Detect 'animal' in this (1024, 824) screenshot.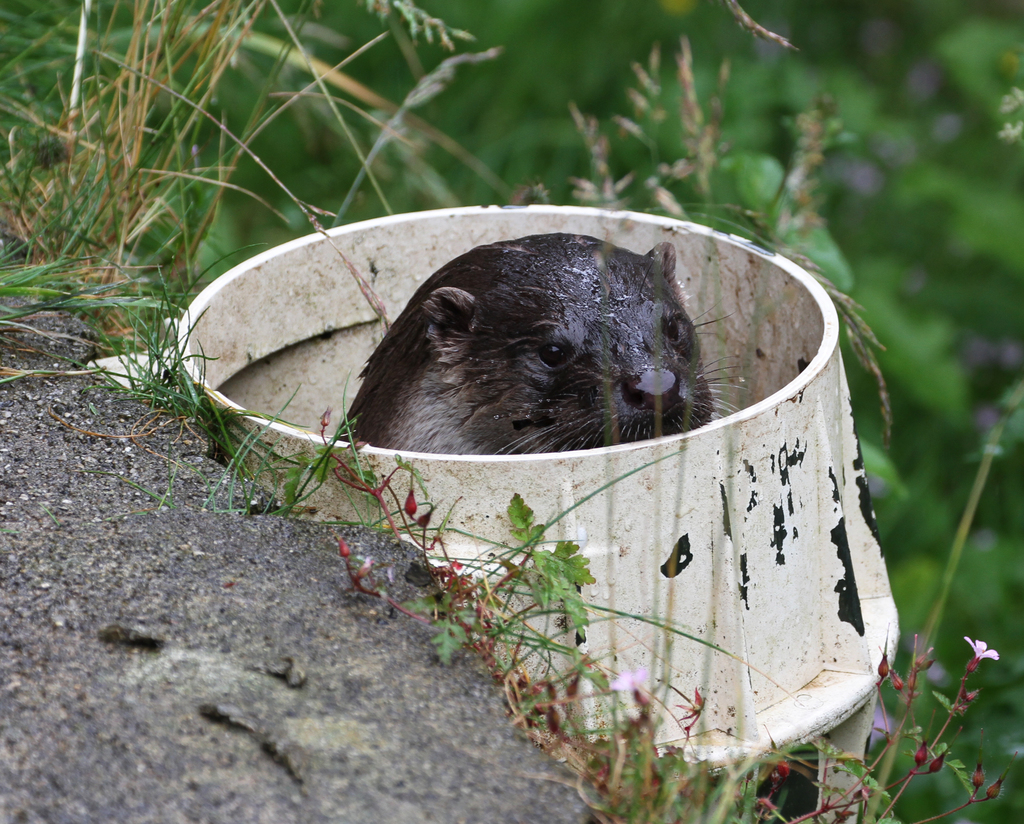
Detection: Rect(326, 227, 758, 452).
